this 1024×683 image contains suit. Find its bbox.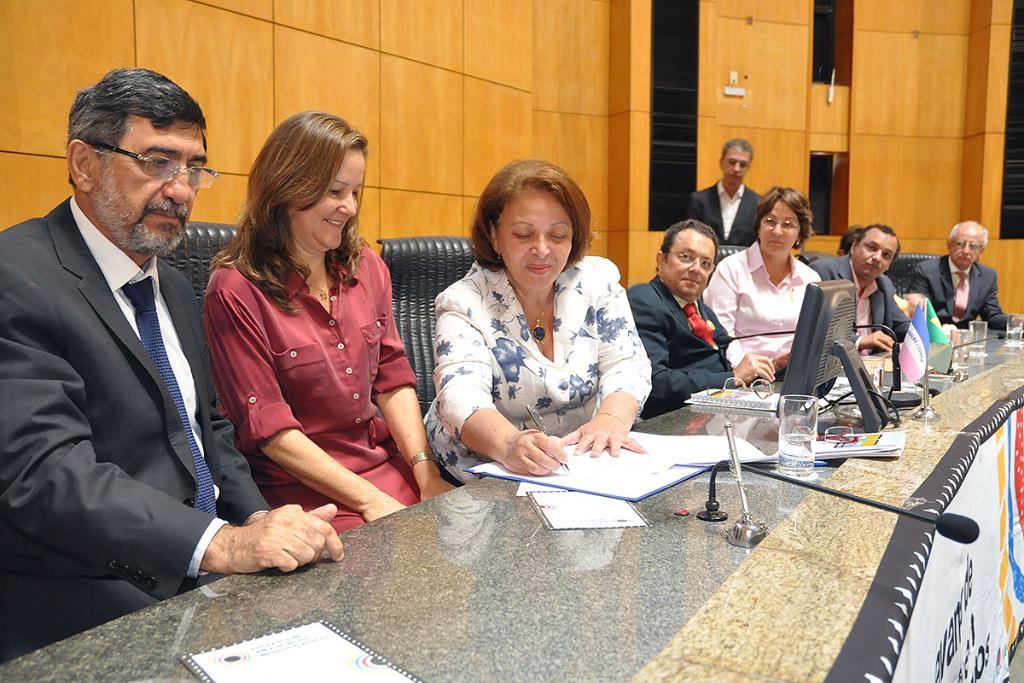
<bbox>625, 272, 742, 422</bbox>.
